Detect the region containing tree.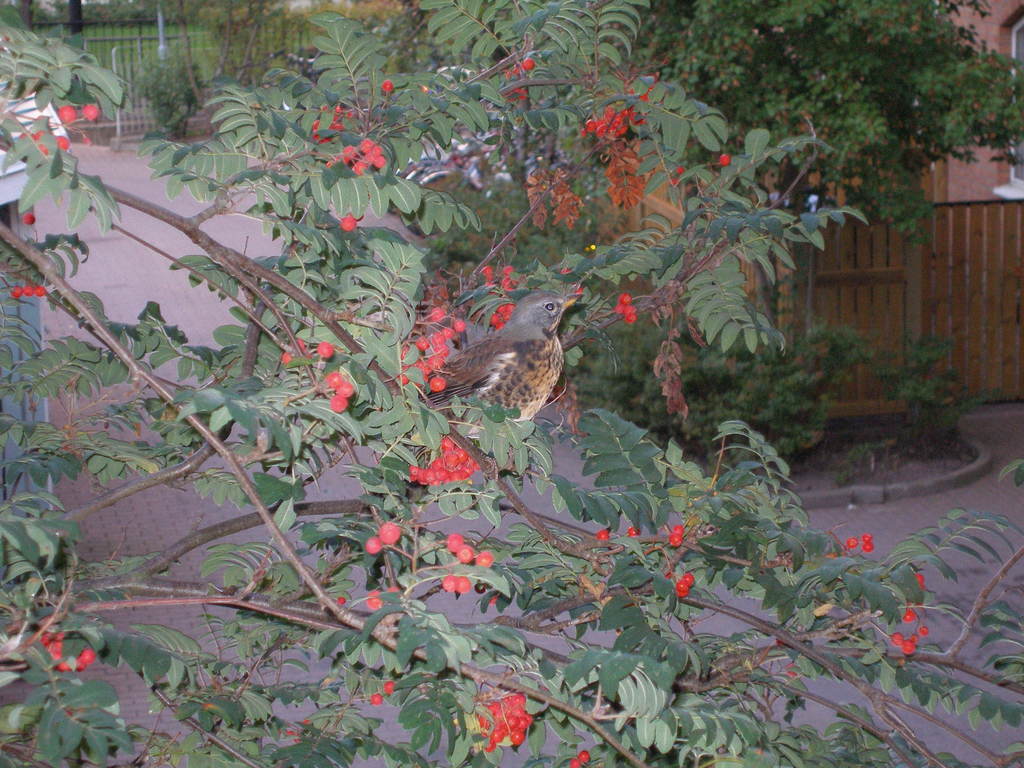
region(442, 0, 1023, 490).
